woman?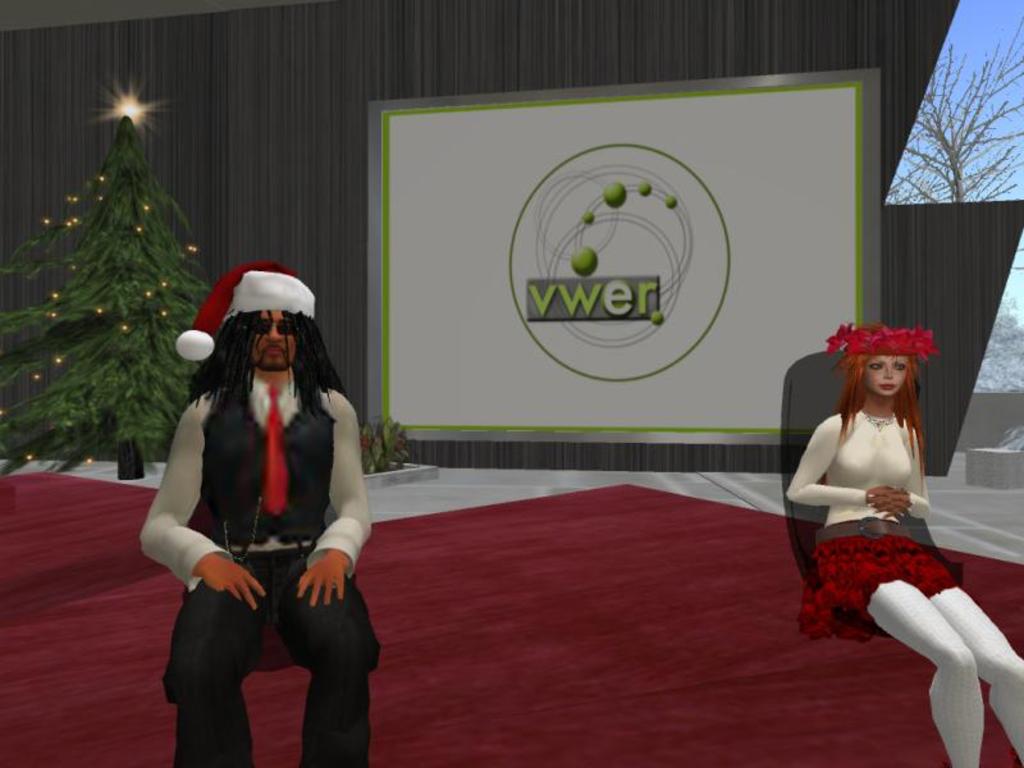
(left=774, top=289, right=977, bottom=714)
